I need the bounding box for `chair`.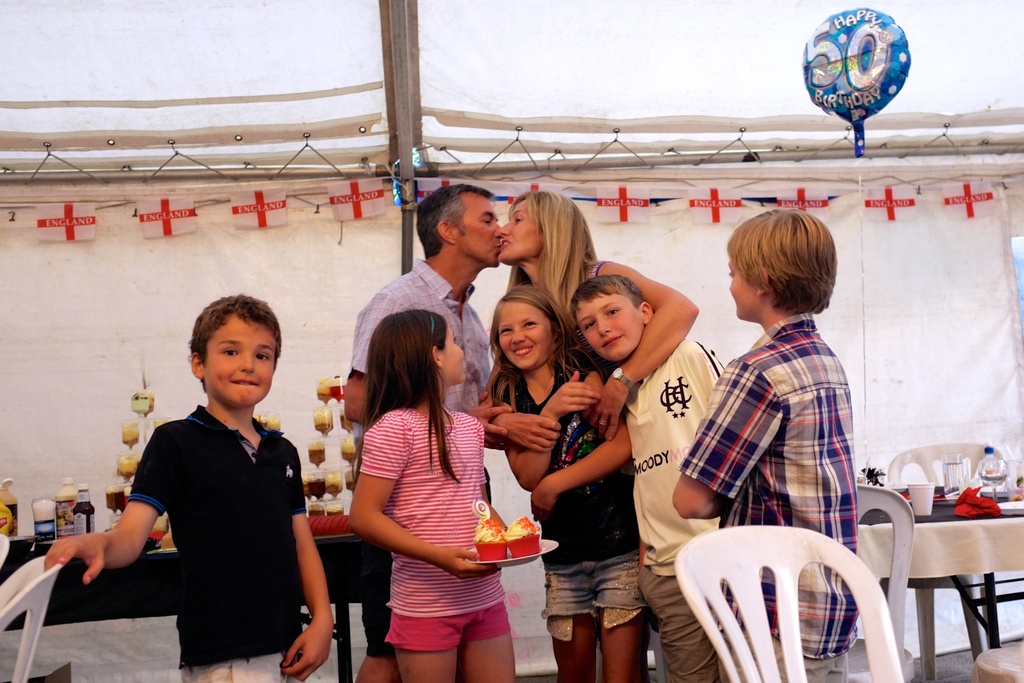
Here it is: left=836, top=488, right=911, bottom=682.
